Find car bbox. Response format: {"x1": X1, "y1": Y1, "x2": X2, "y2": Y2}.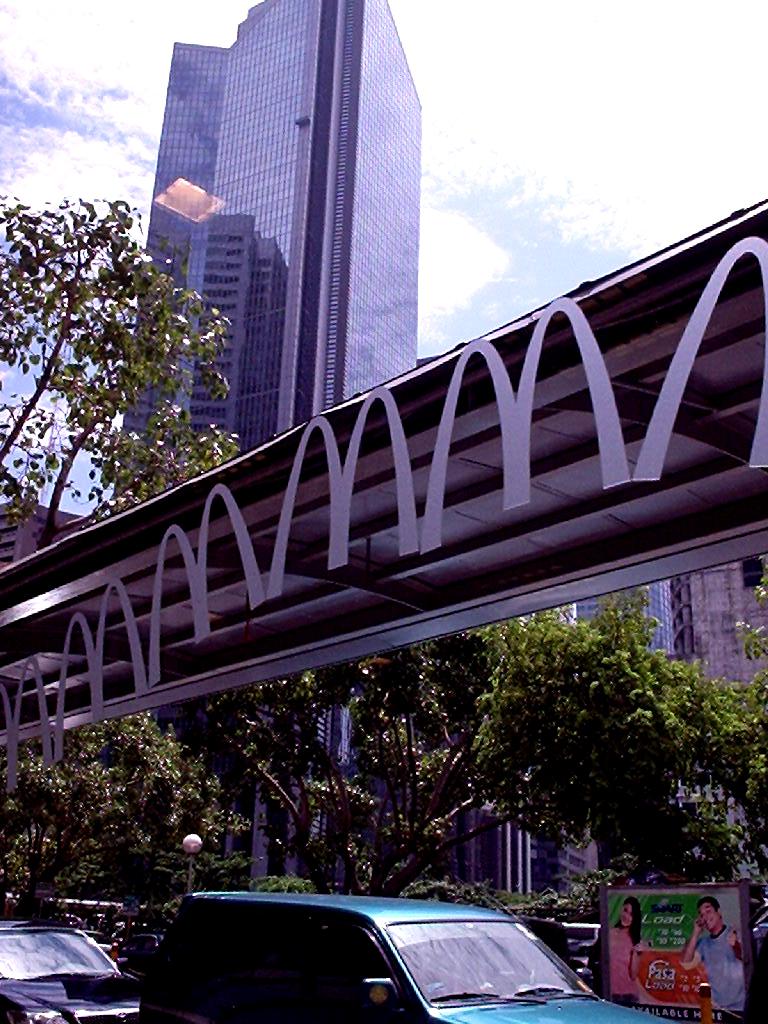
{"x1": 0, "y1": 923, "x2": 139, "y2": 1023}.
